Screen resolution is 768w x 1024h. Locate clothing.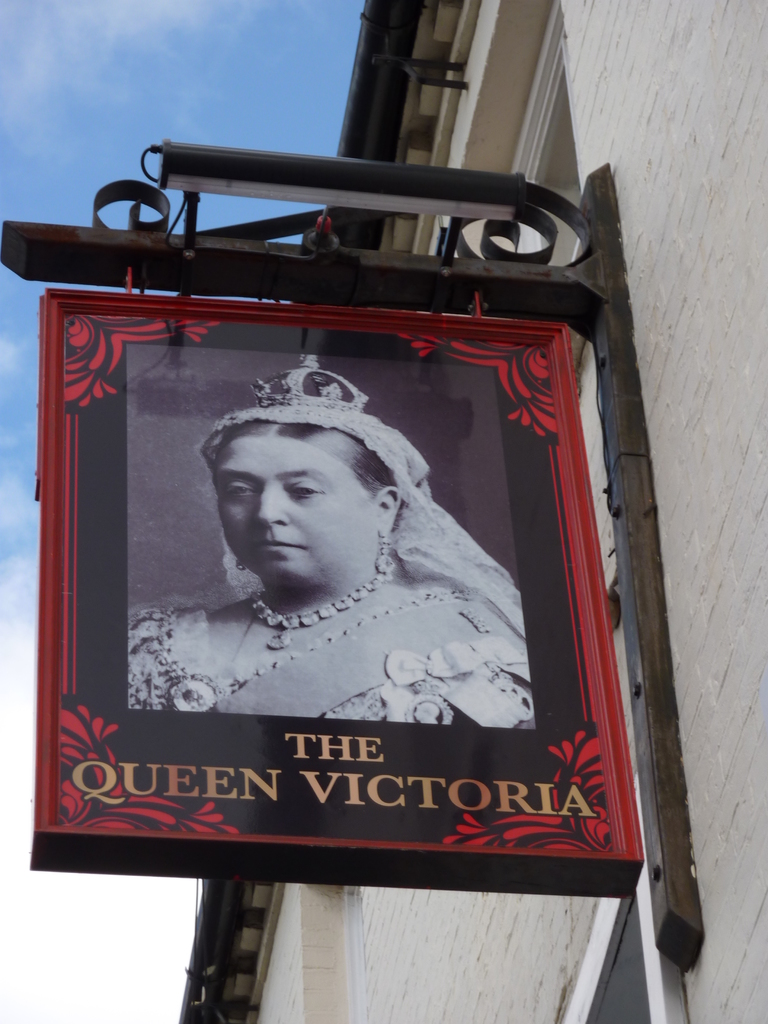
118, 419, 552, 790.
